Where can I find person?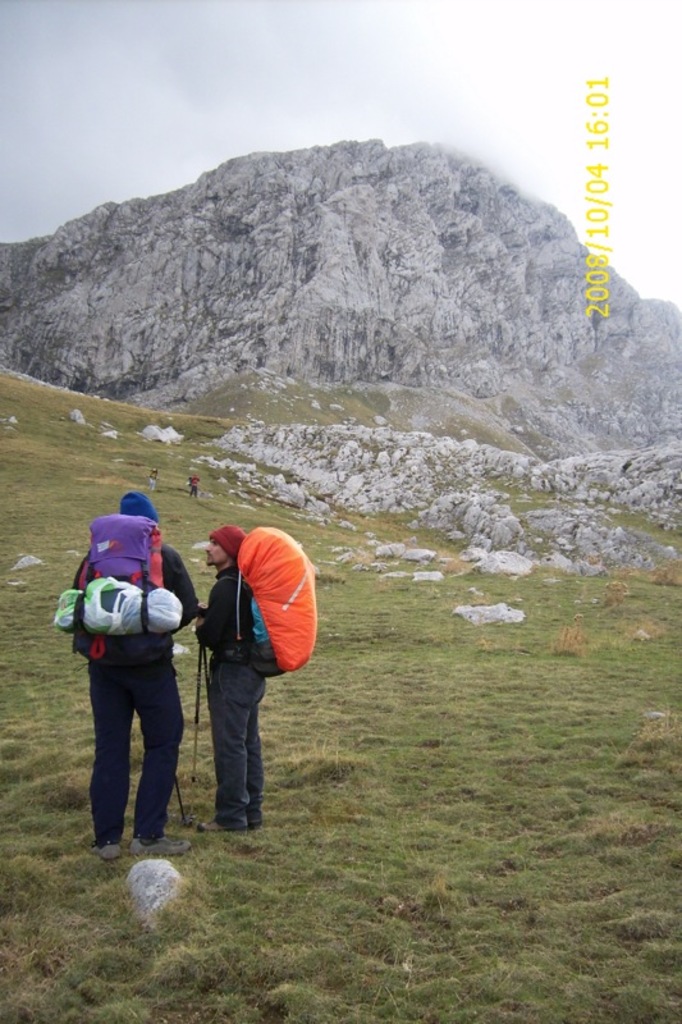
You can find it at box=[198, 522, 273, 840].
